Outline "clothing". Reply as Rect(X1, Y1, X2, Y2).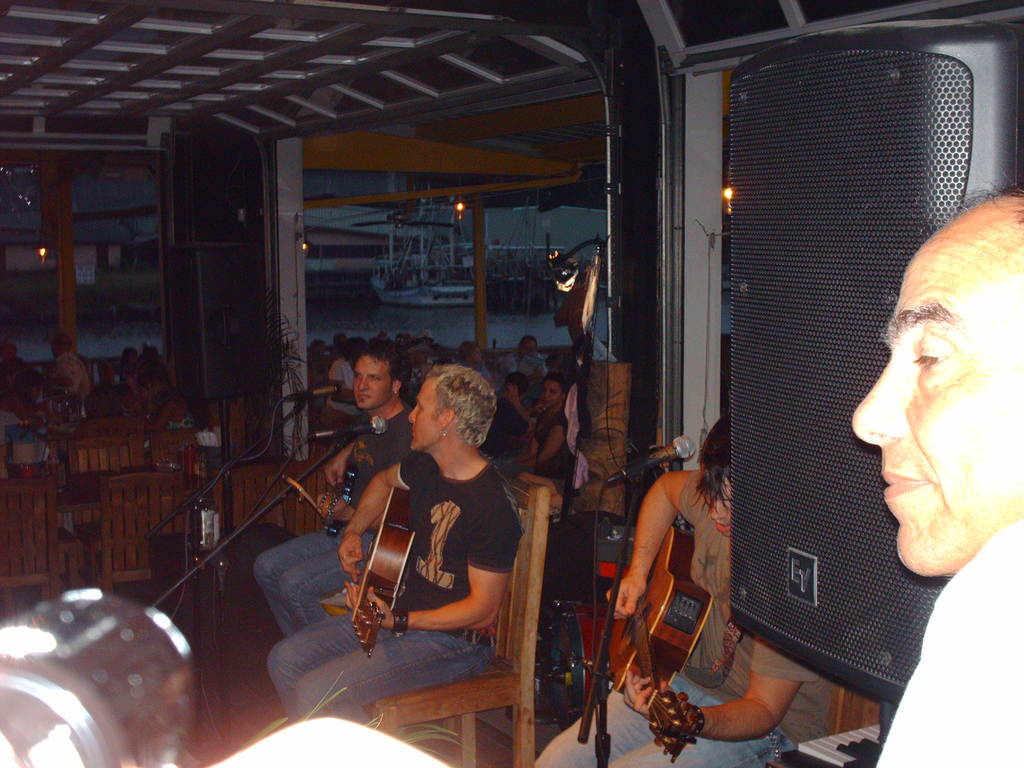
Rect(525, 473, 844, 767).
